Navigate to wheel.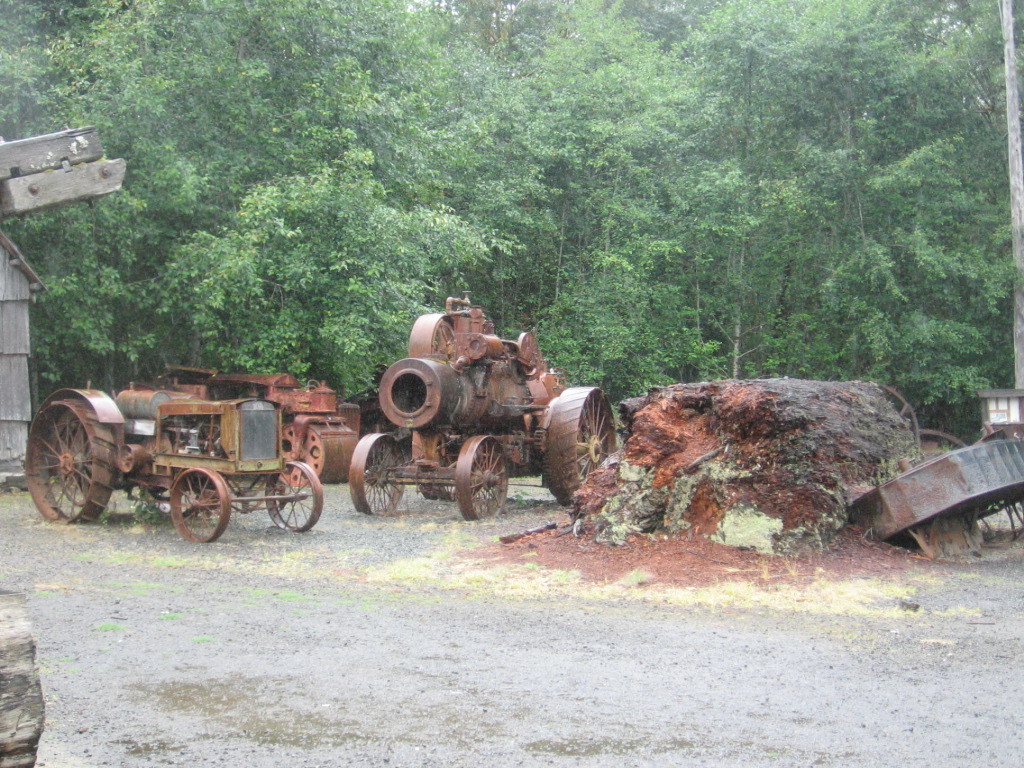
Navigation target: box=[265, 461, 322, 531].
